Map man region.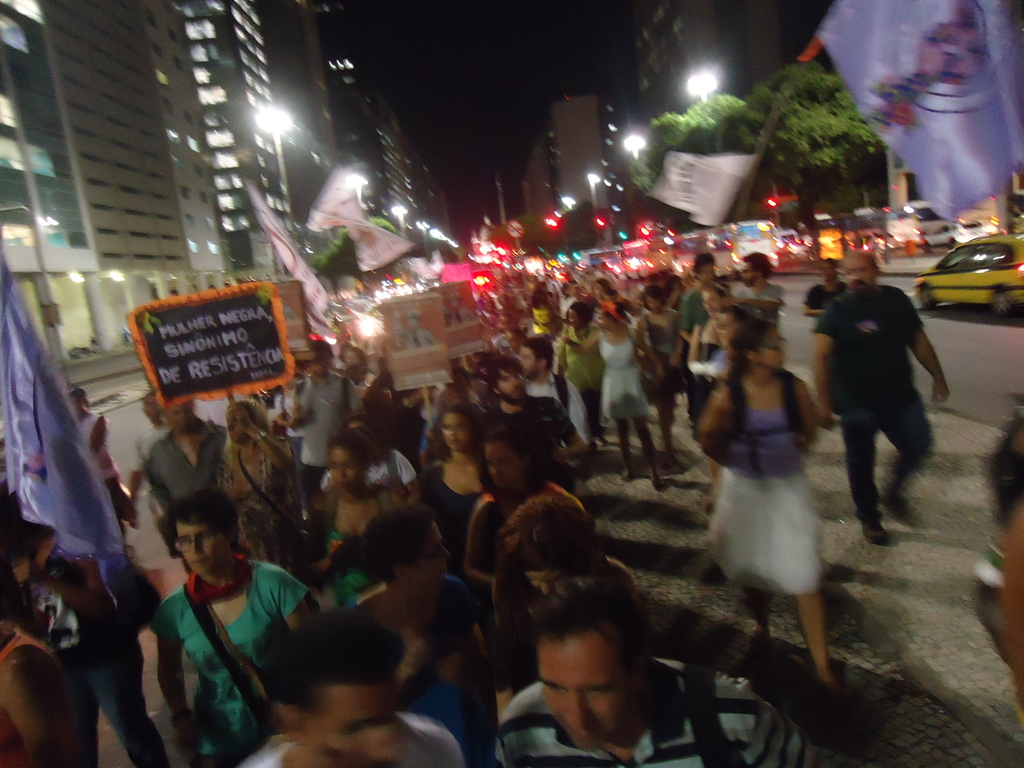
Mapped to detection(289, 340, 364, 511).
